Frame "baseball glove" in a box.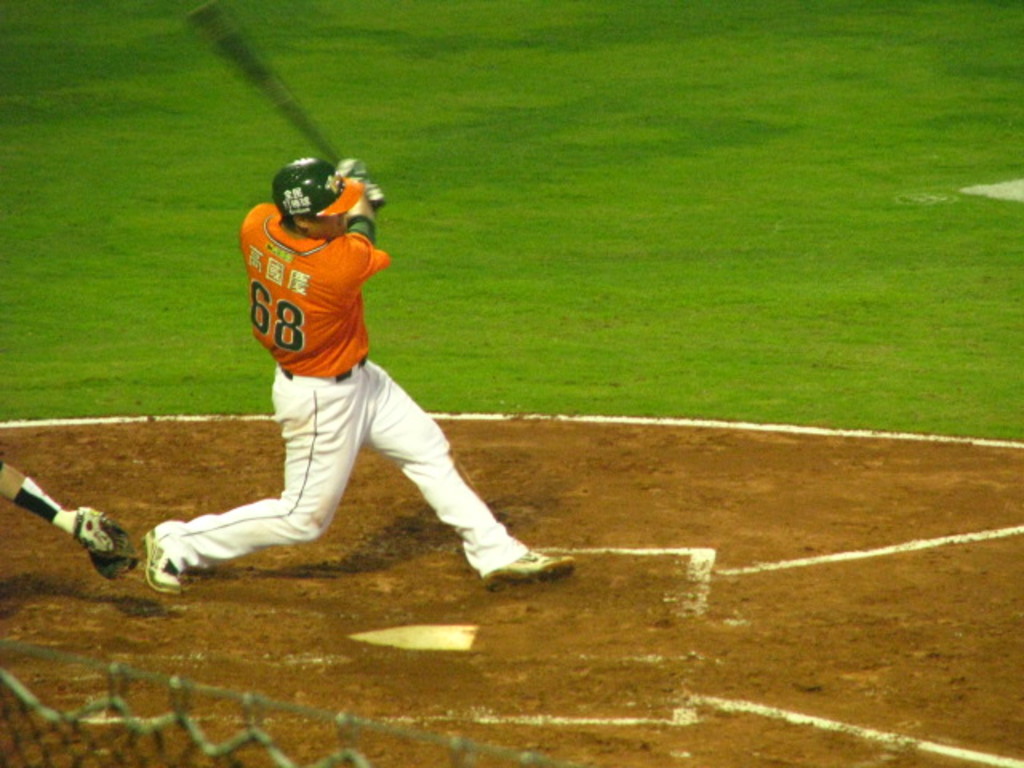
(368,181,384,208).
